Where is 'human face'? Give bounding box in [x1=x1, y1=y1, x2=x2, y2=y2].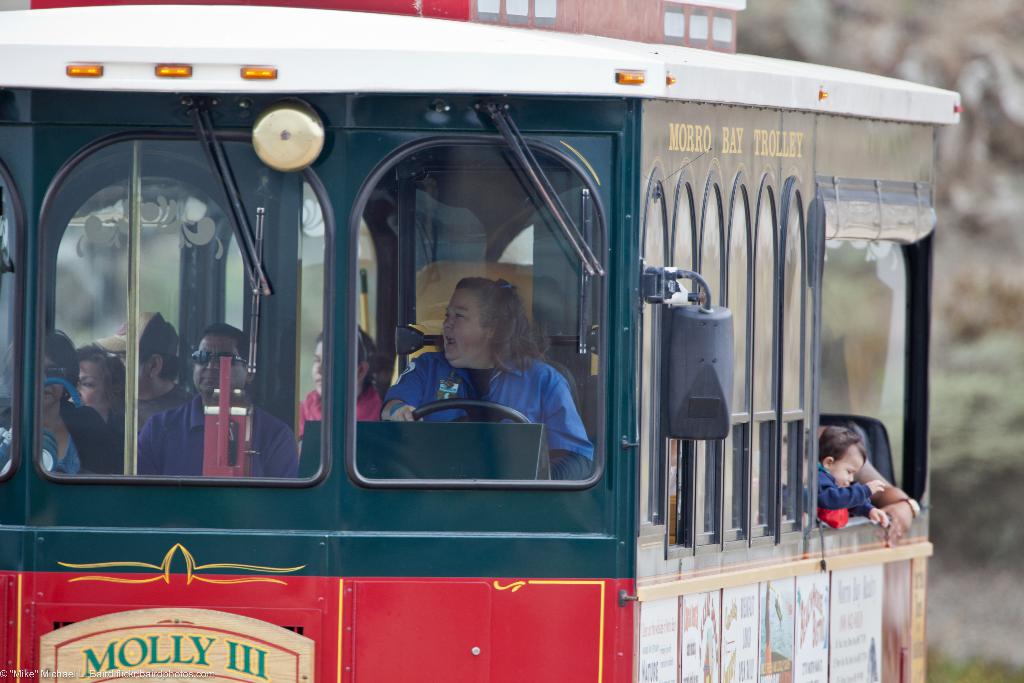
[x1=43, y1=361, x2=59, y2=411].
